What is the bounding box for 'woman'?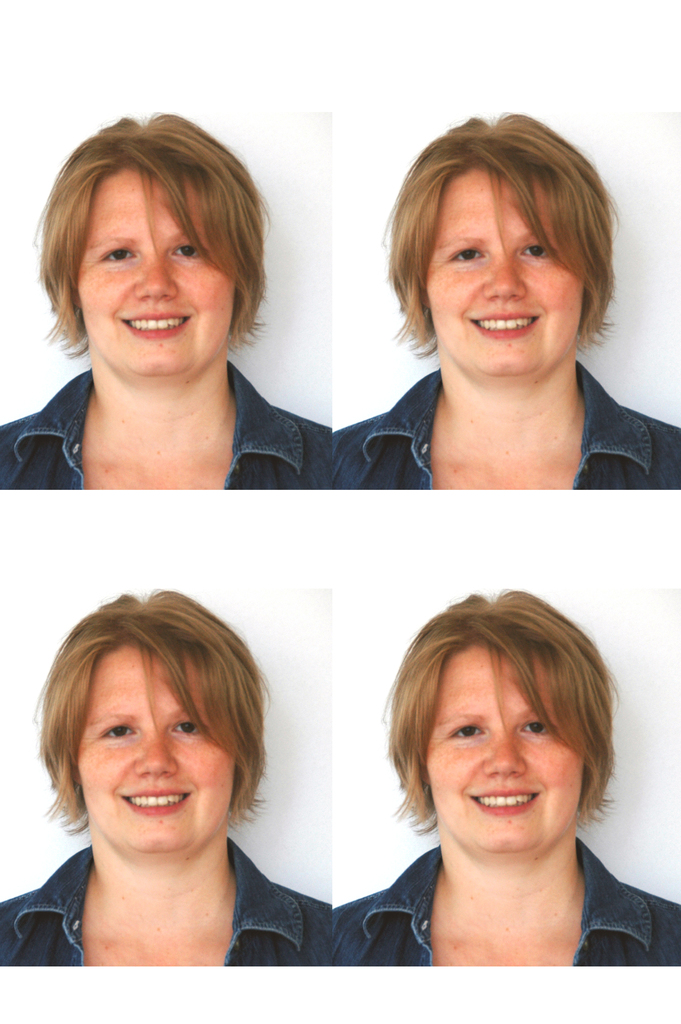
bbox=[0, 586, 329, 965].
